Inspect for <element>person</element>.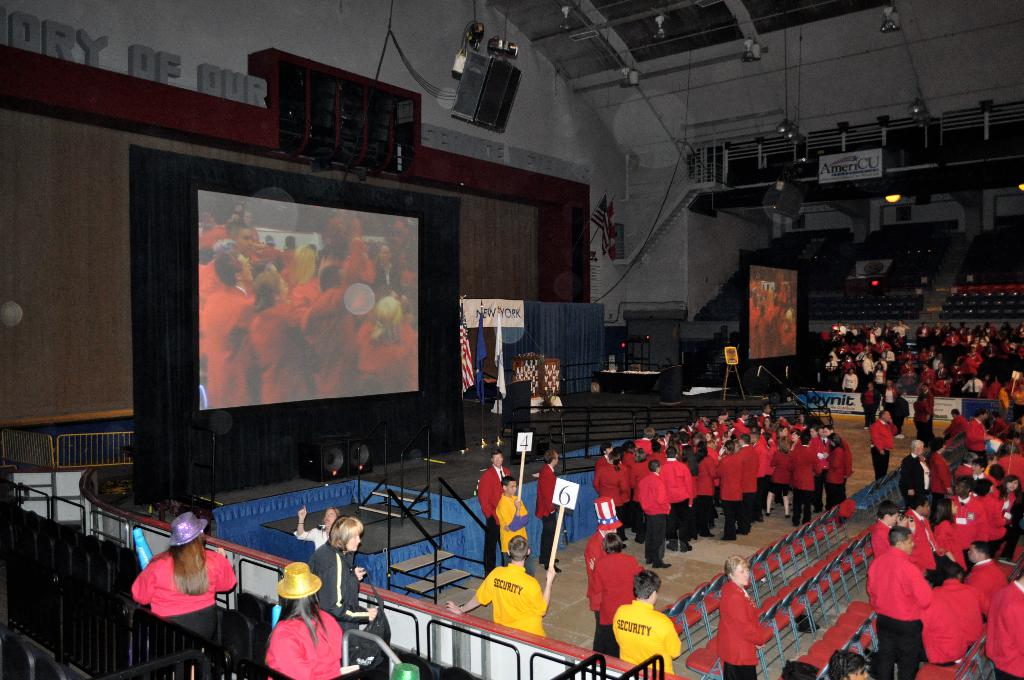
Inspection: (x1=295, y1=502, x2=341, y2=549).
